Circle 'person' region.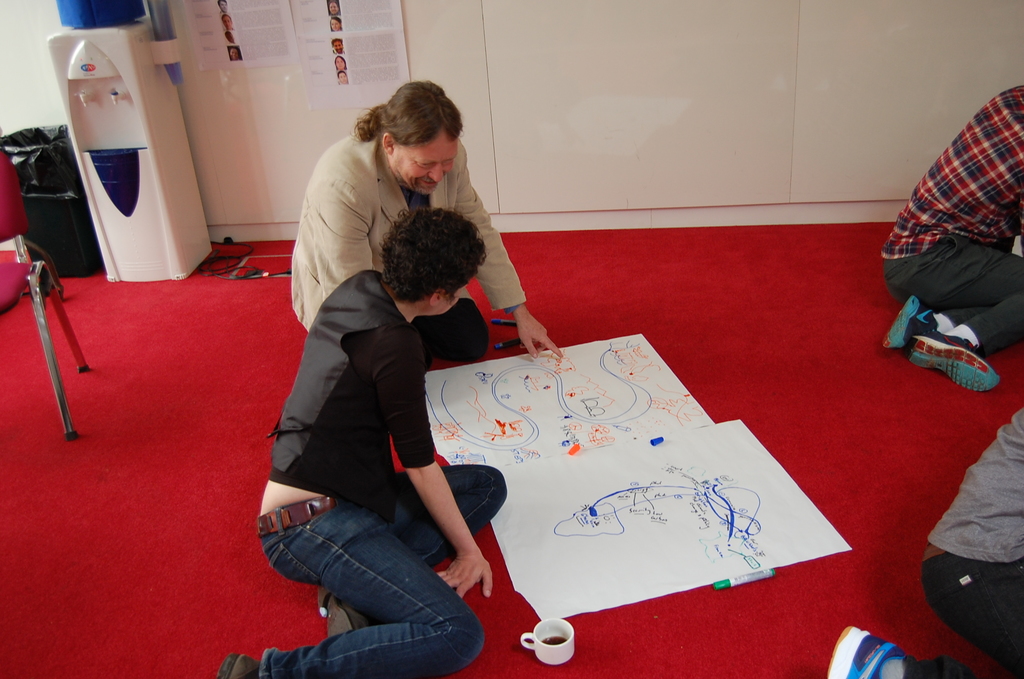
Region: crop(288, 78, 557, 364).
